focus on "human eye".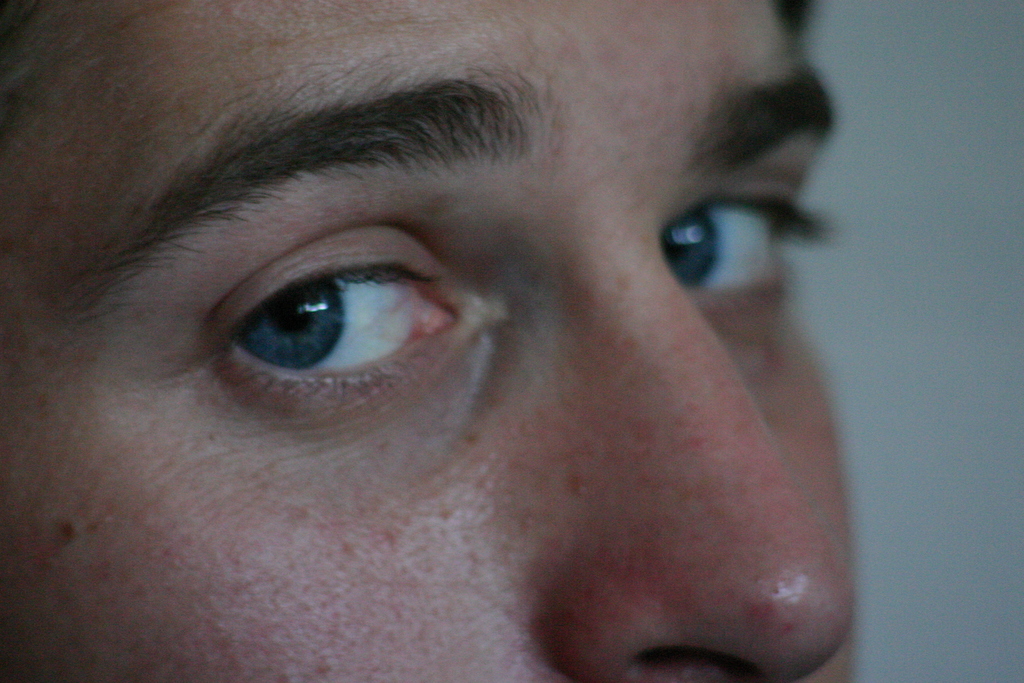
Focused at bbox=[659, 182, 829, 304].
